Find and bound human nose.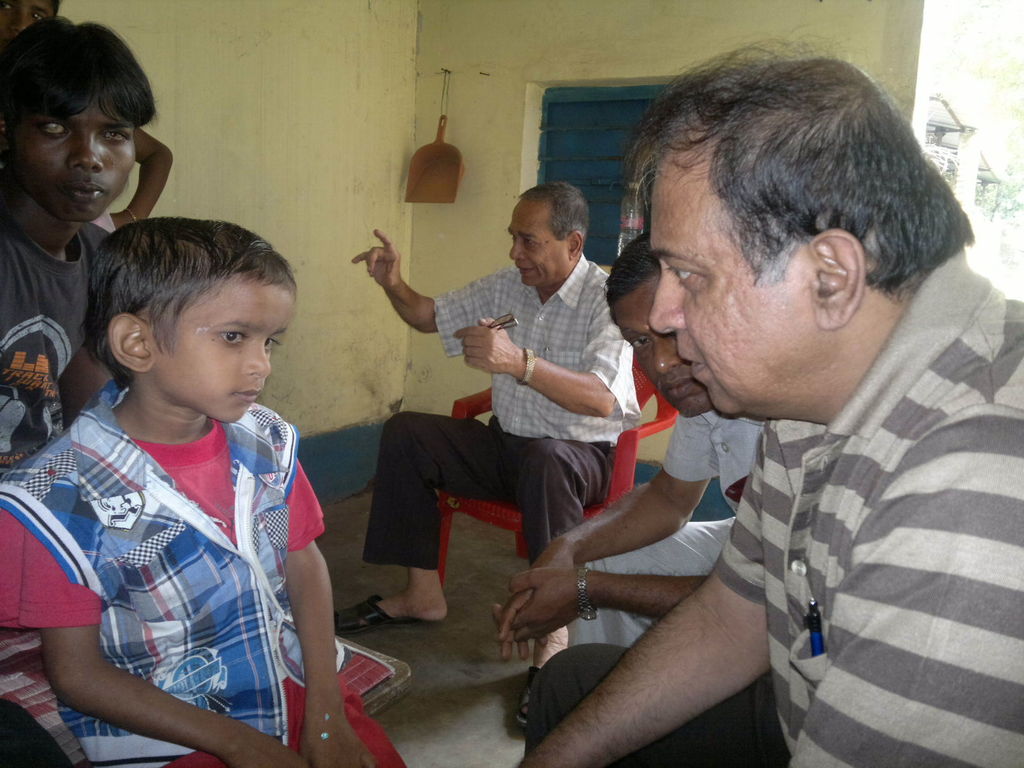
Bound: Rect(68, 132, 102, 168).
